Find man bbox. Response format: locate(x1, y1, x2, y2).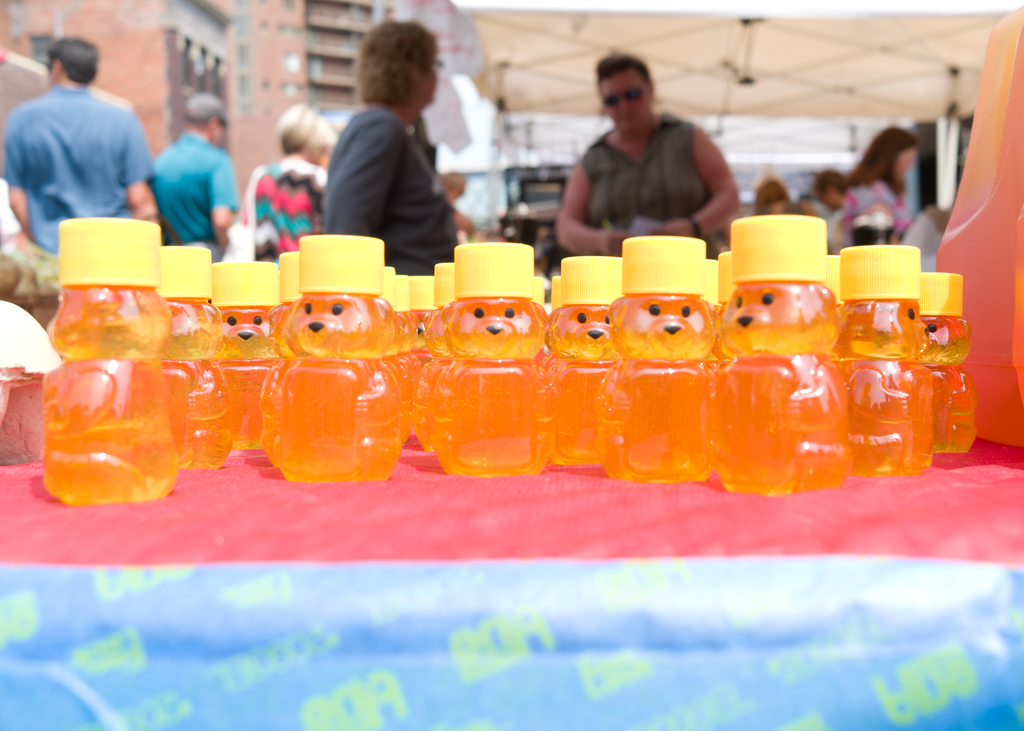
locate(4, 32, 154, 228).
